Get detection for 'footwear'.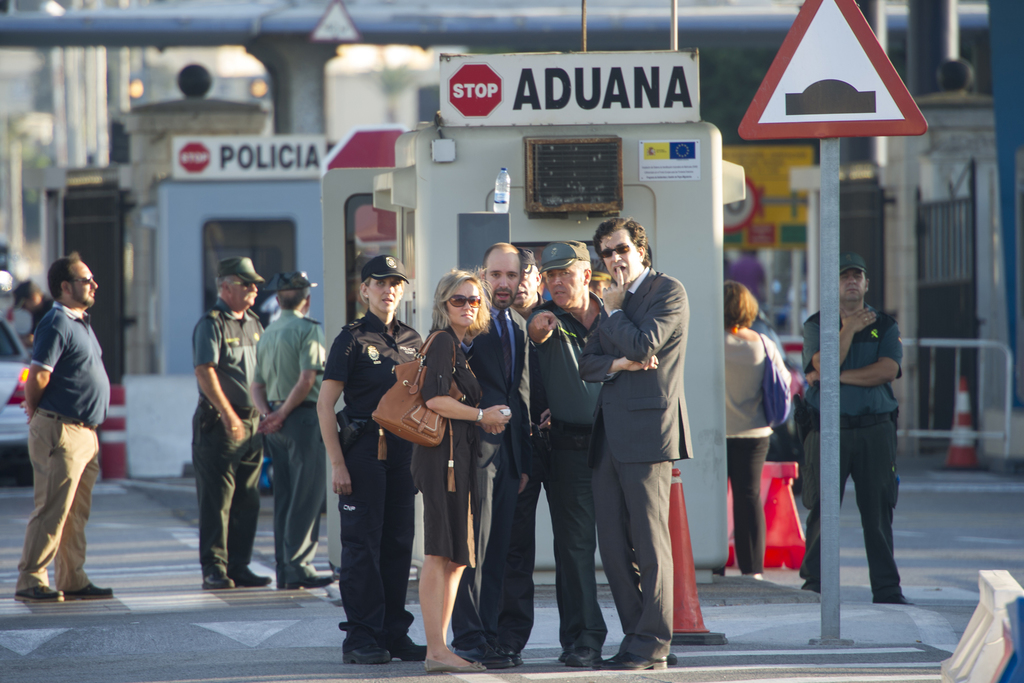
Detection: [499,647,525,667].
